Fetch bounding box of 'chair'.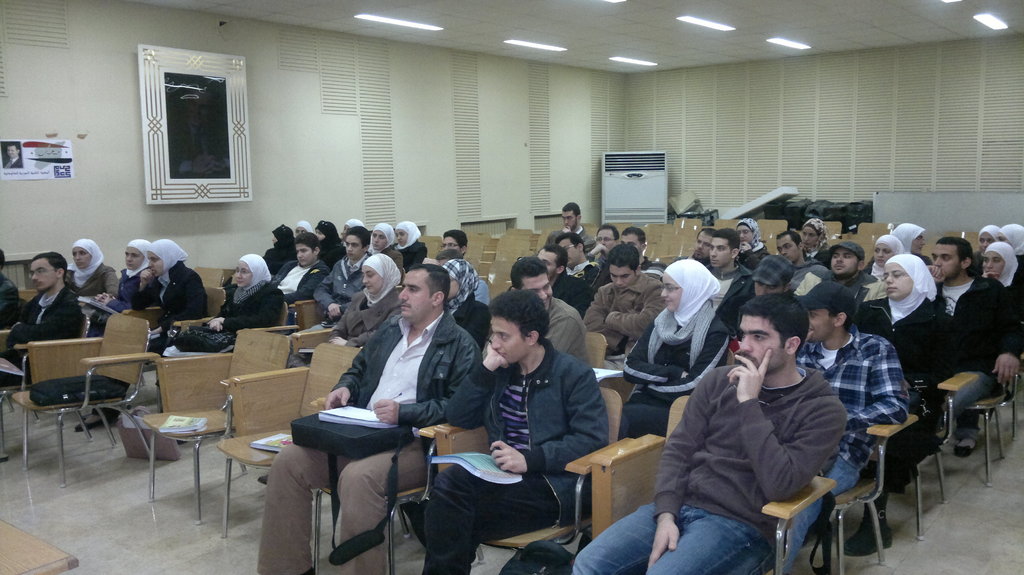
Bbox: (x1=385, y1=386, x2=630, y2=574).
